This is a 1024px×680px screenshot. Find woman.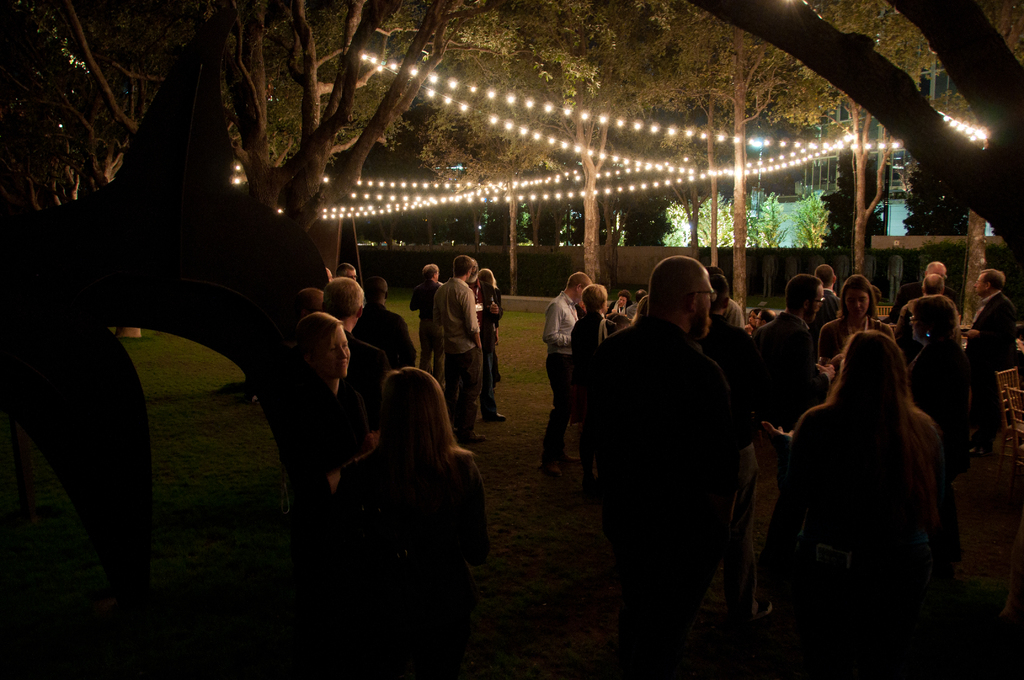
Bounding box: region(478, 266, 505, 344).
